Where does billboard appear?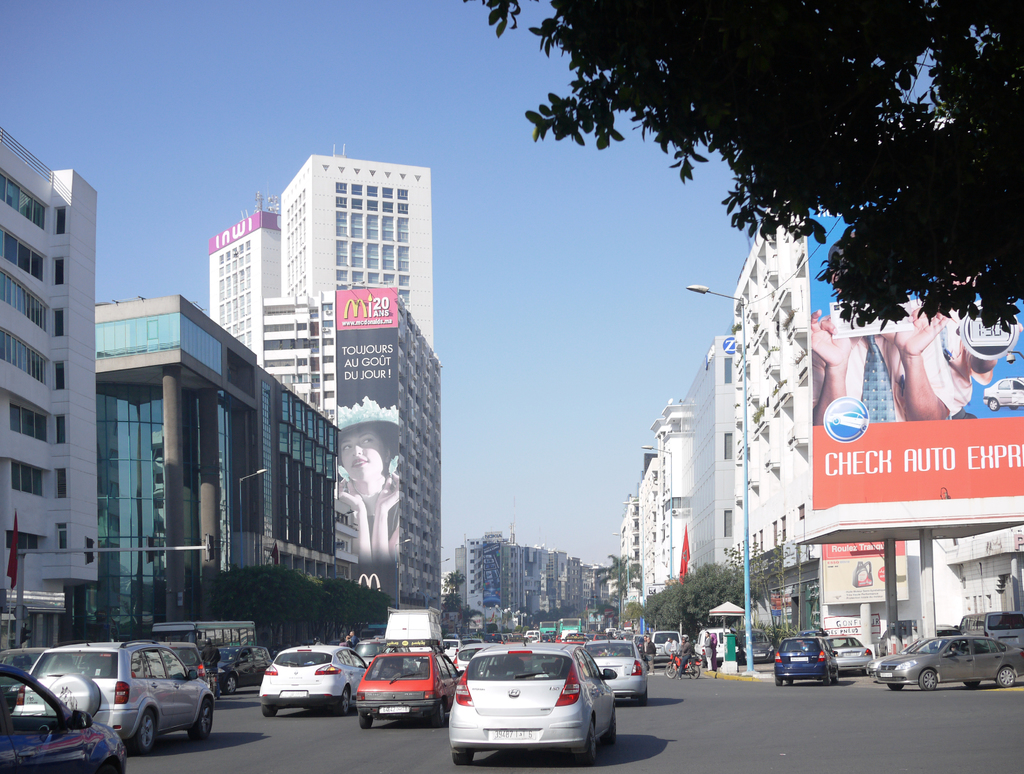
Appears at [205, 209, 281, 259].
